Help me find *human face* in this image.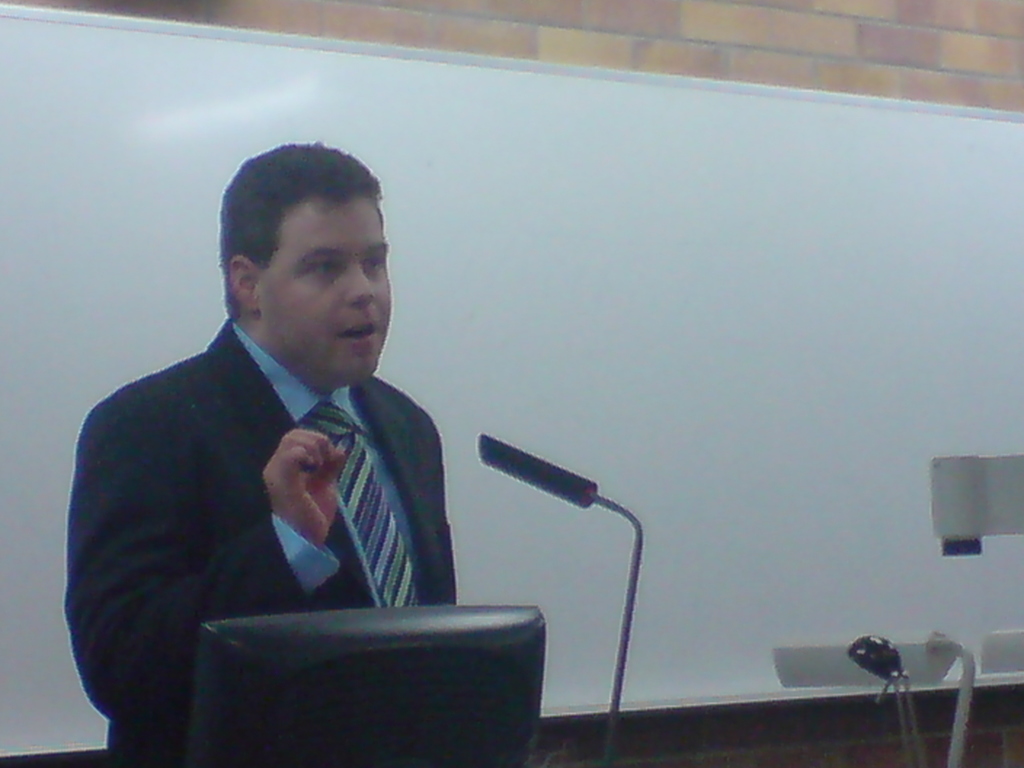
Found it: [257,188,399,381].
